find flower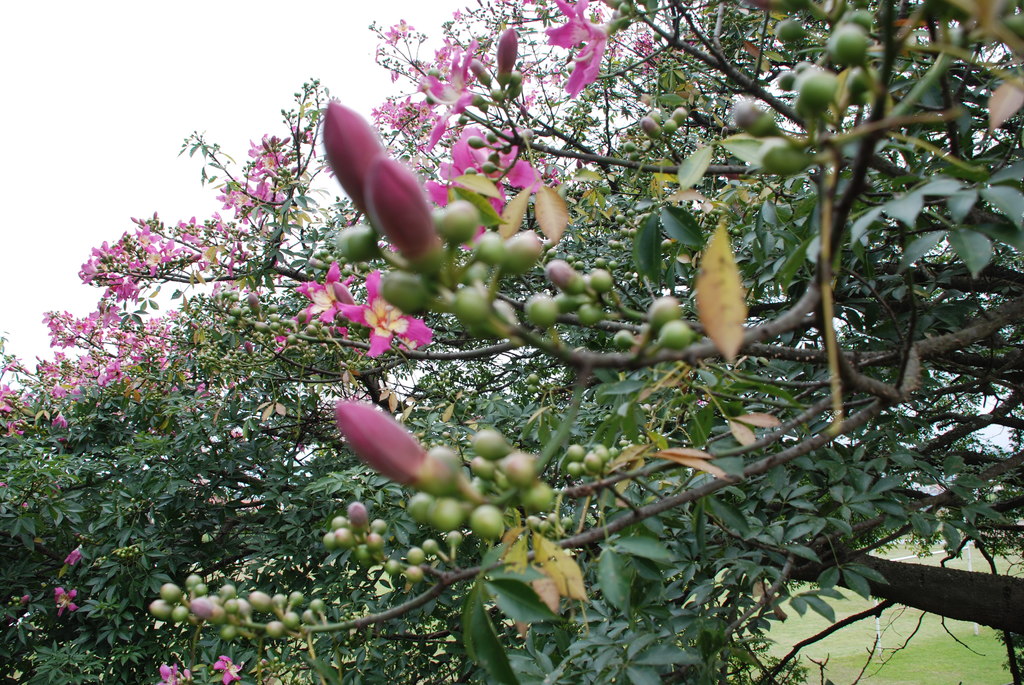
{"left": 63, "top": 543, "right": 92, "bottom": 563}
